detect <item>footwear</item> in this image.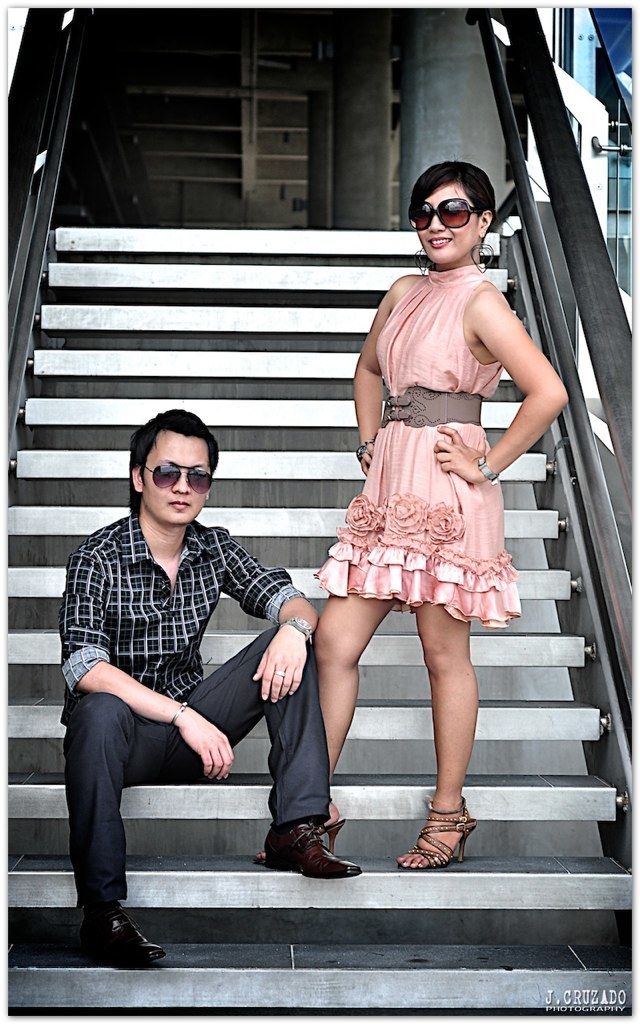
Detection: region(250, 818, 346, 866).
